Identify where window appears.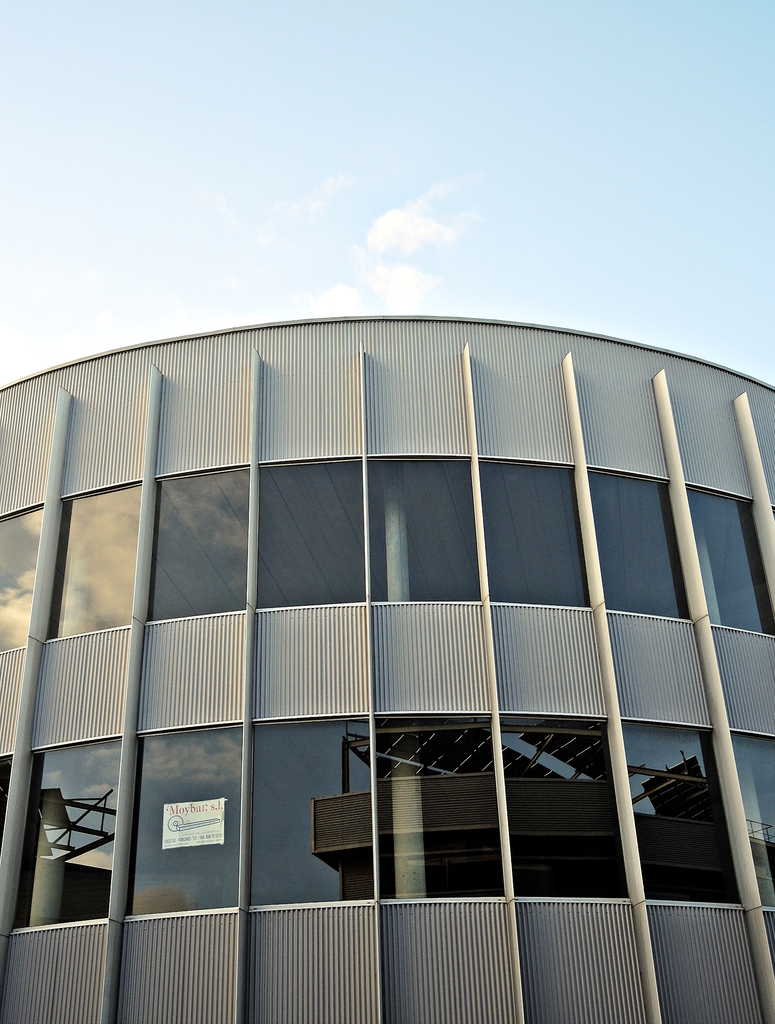
Appears at [145, 464, 252, 620].
